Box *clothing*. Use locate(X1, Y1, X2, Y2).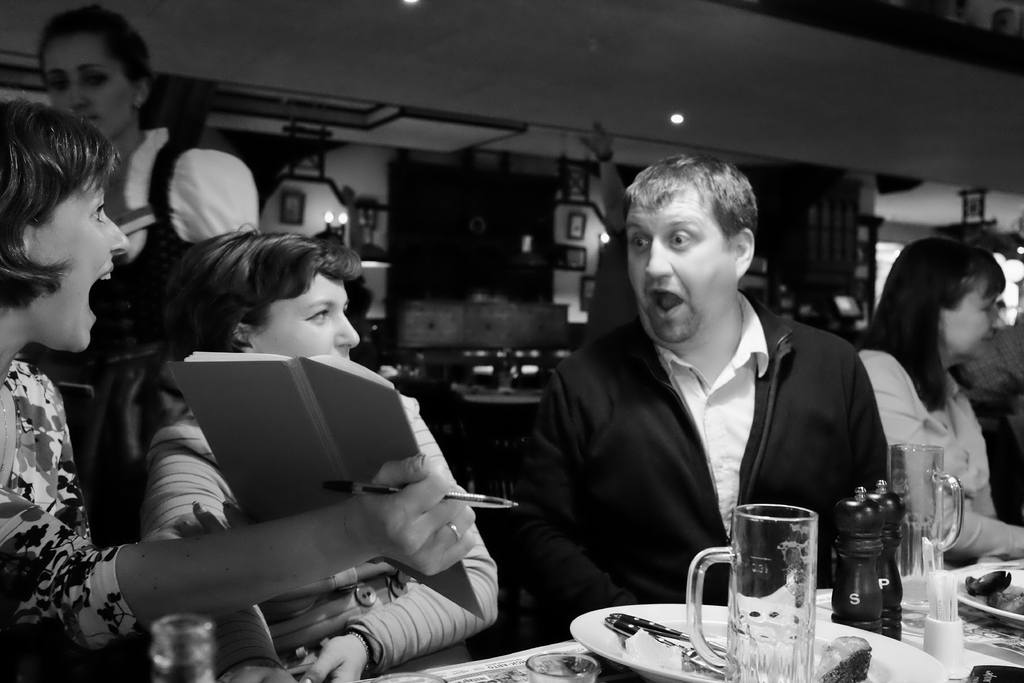
locate(159, 365, 510, 682).
